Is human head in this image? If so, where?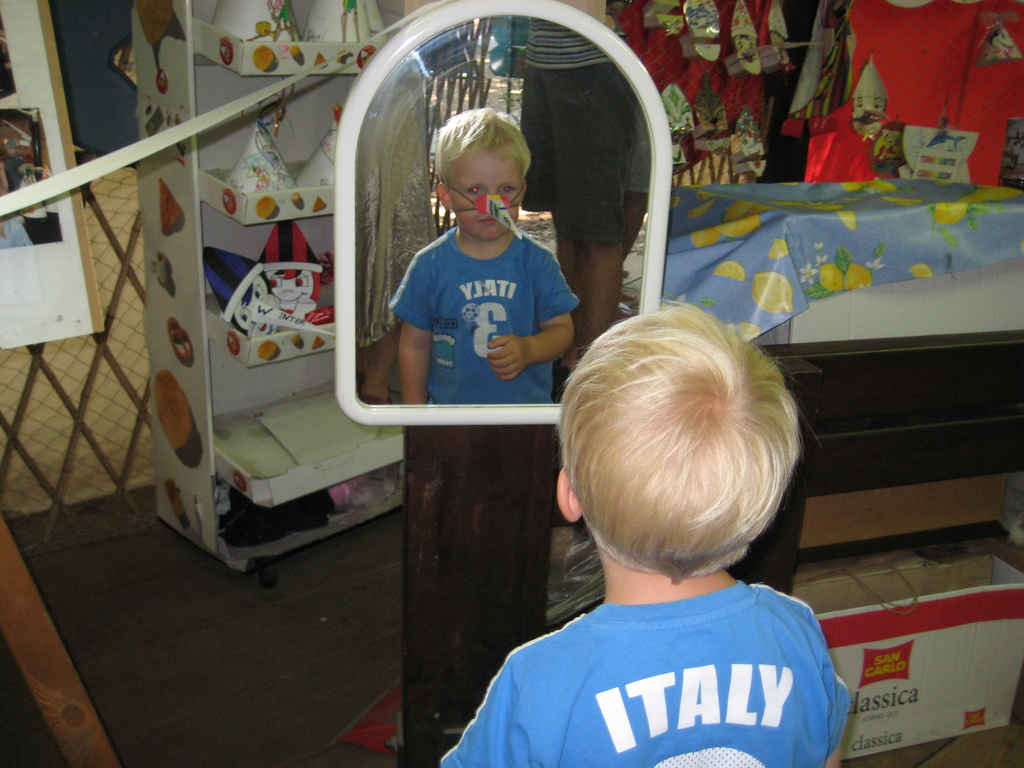
Yes, at Rect(550, 315, 809, 617).
